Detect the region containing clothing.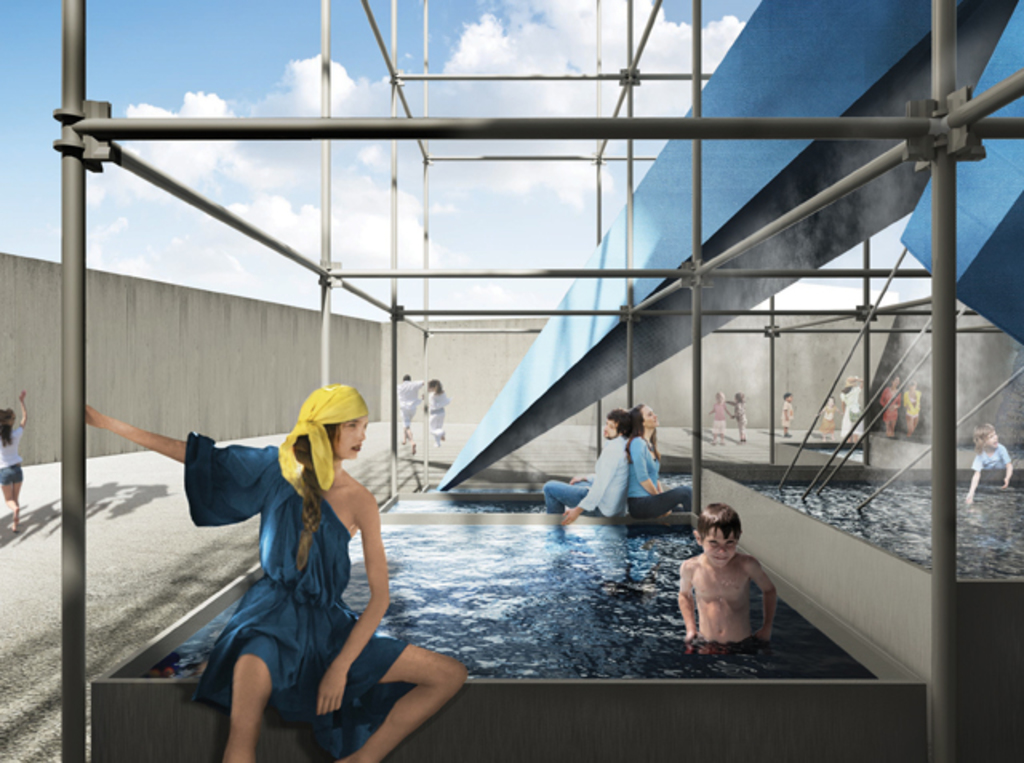
(left=882, top=378, right=902, bottom=441).
